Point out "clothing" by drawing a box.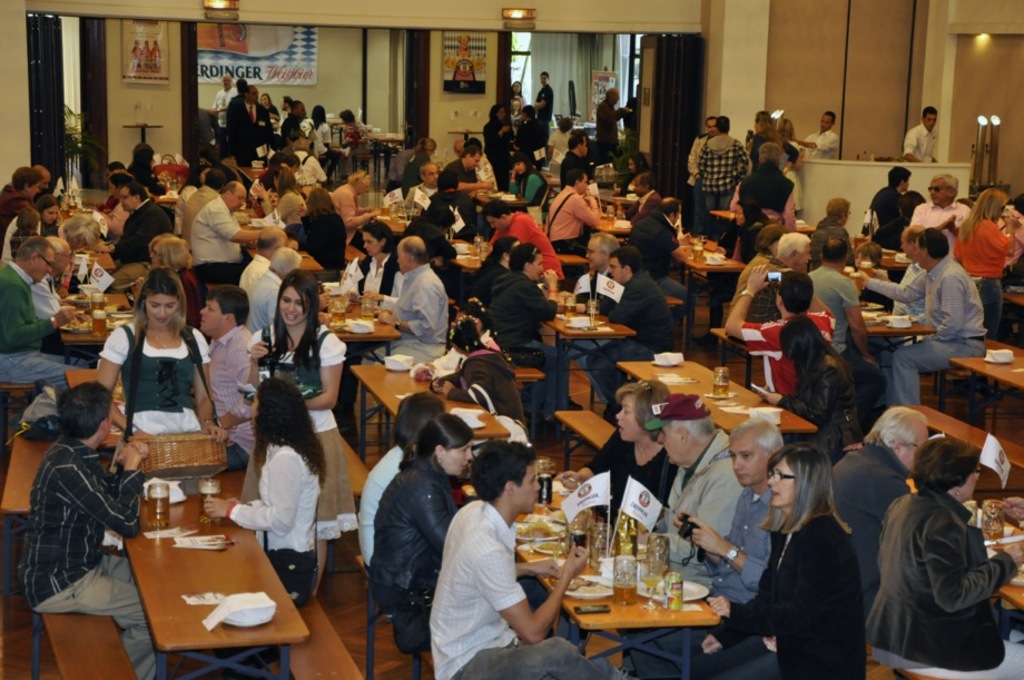
{"left": 358, "top": 260, "right": 445, "bottom": 374}.
